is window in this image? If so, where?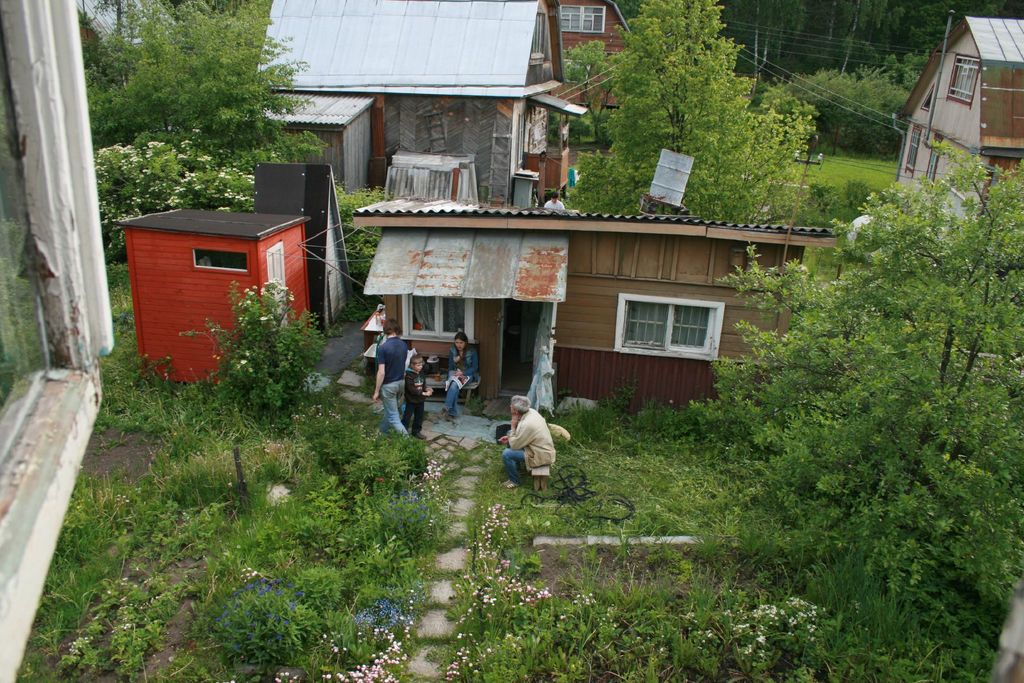
Yes, at 520:103:541:152.
